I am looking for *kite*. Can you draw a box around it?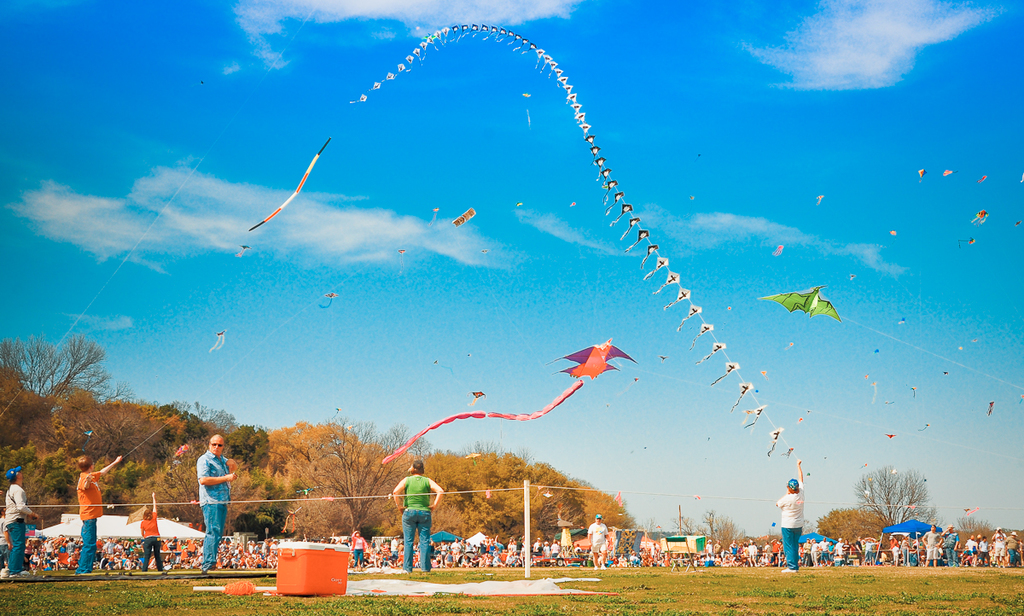
Sure, the bounding box is BBox(968, 203, 990, 226).
